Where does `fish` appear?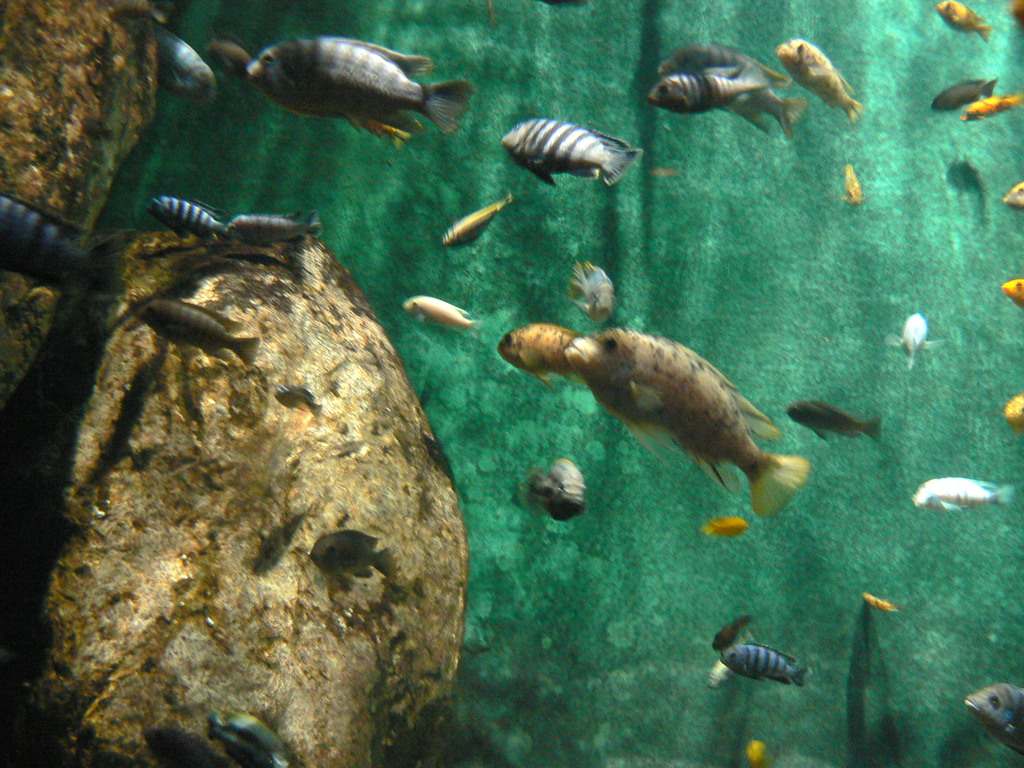
Appears at x1=964, y1=97, x2=1021, y2=124.
